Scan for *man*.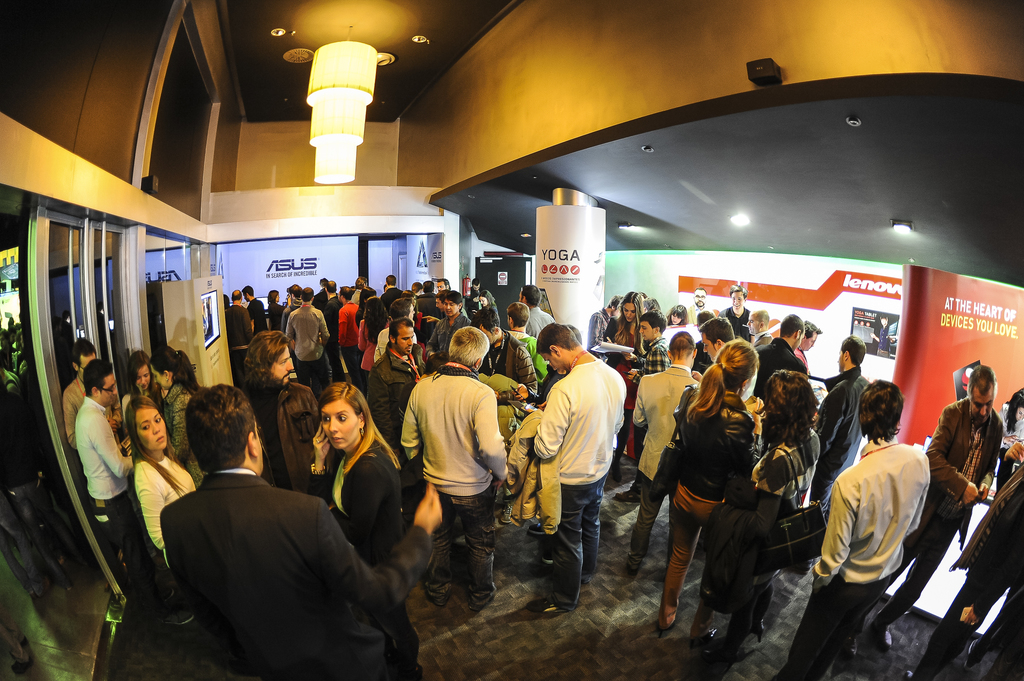
Scan result: <box>330,285,364,360</box>.
